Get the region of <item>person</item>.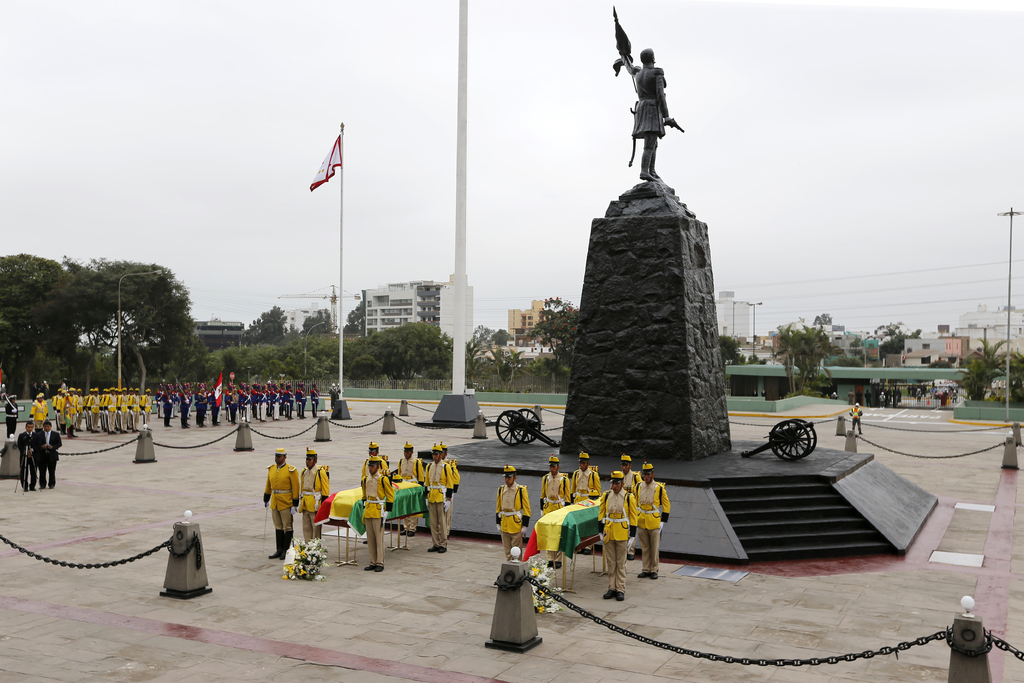
rect(568, 451, 605, 502).
